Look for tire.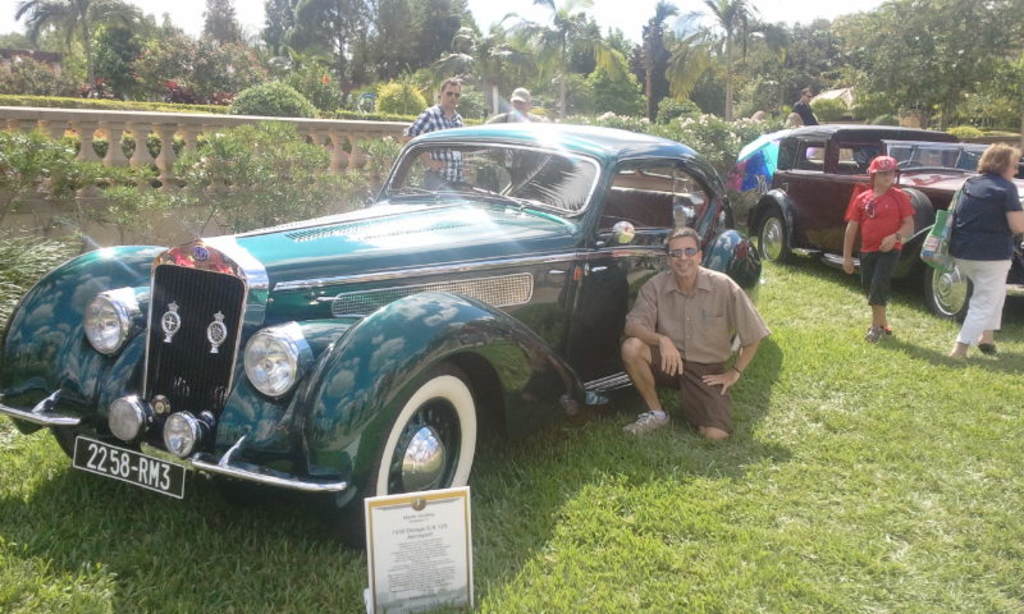
Found: box(380, 386, 472, 500).
